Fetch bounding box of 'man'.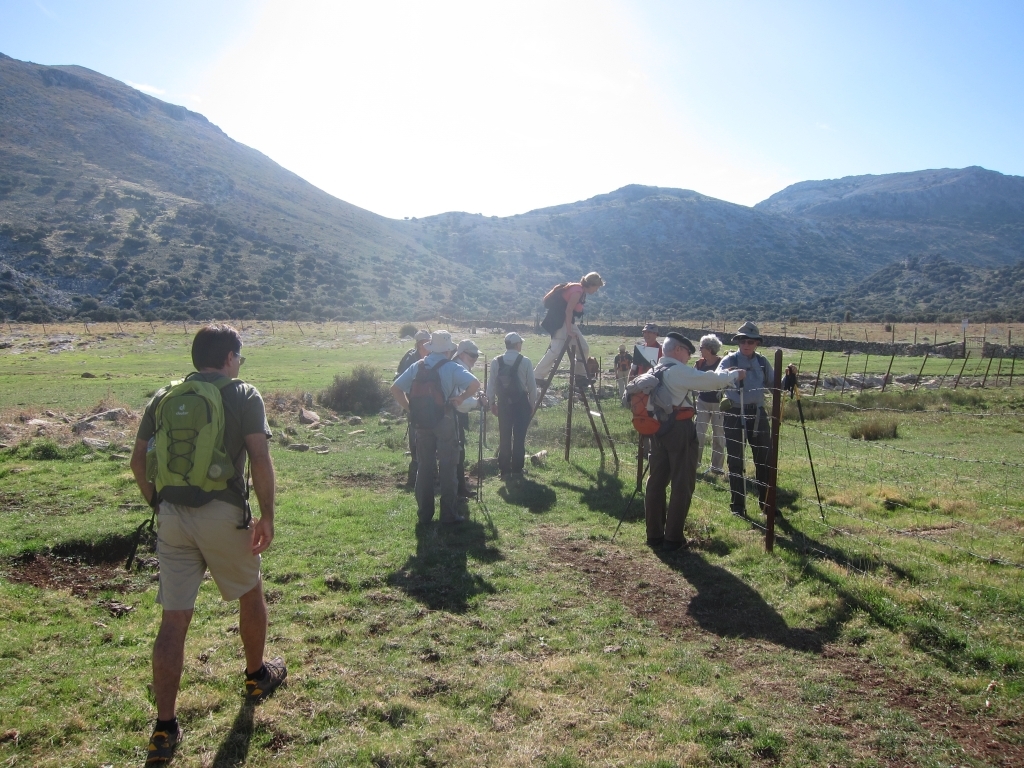
Bbox: box=[715, 319, 799, 511].
